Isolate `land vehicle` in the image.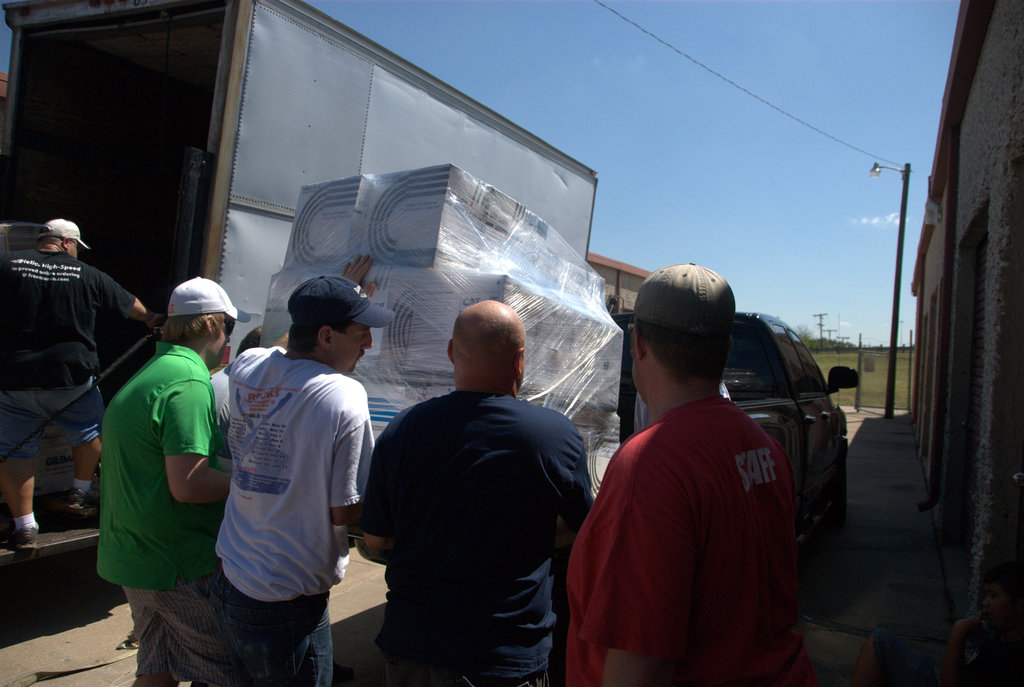
Isolated region: detection(687, 289, 865, 569).
